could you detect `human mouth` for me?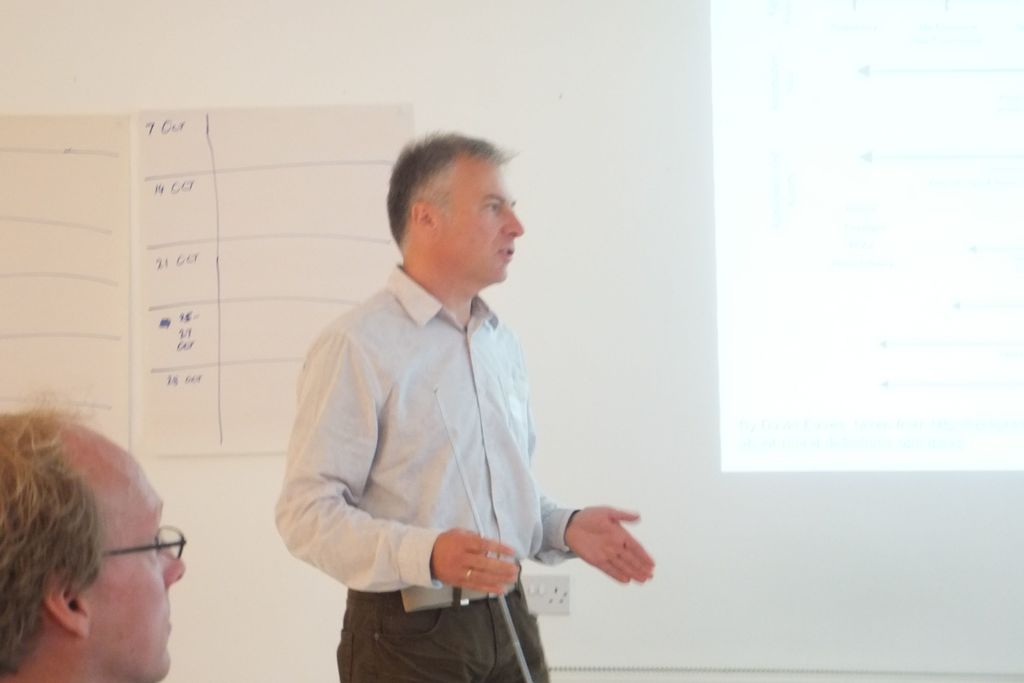
Detection result: (x1=500, y1=245, x2=513, y2=258).
